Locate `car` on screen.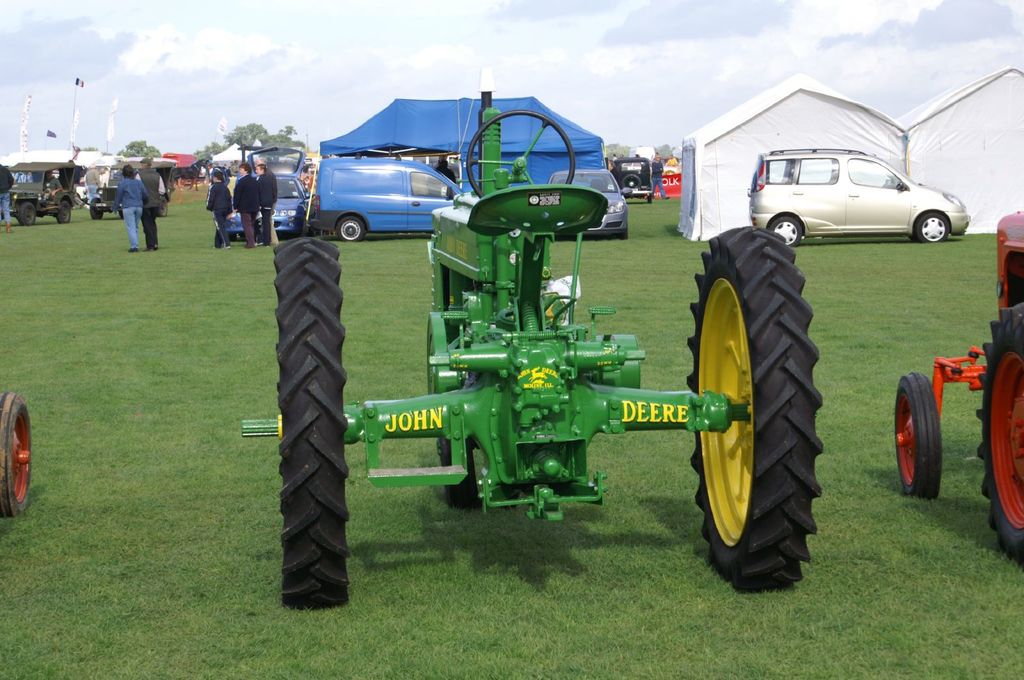
On screen at <bbox>225, 145, 310, 235</bbox>.
